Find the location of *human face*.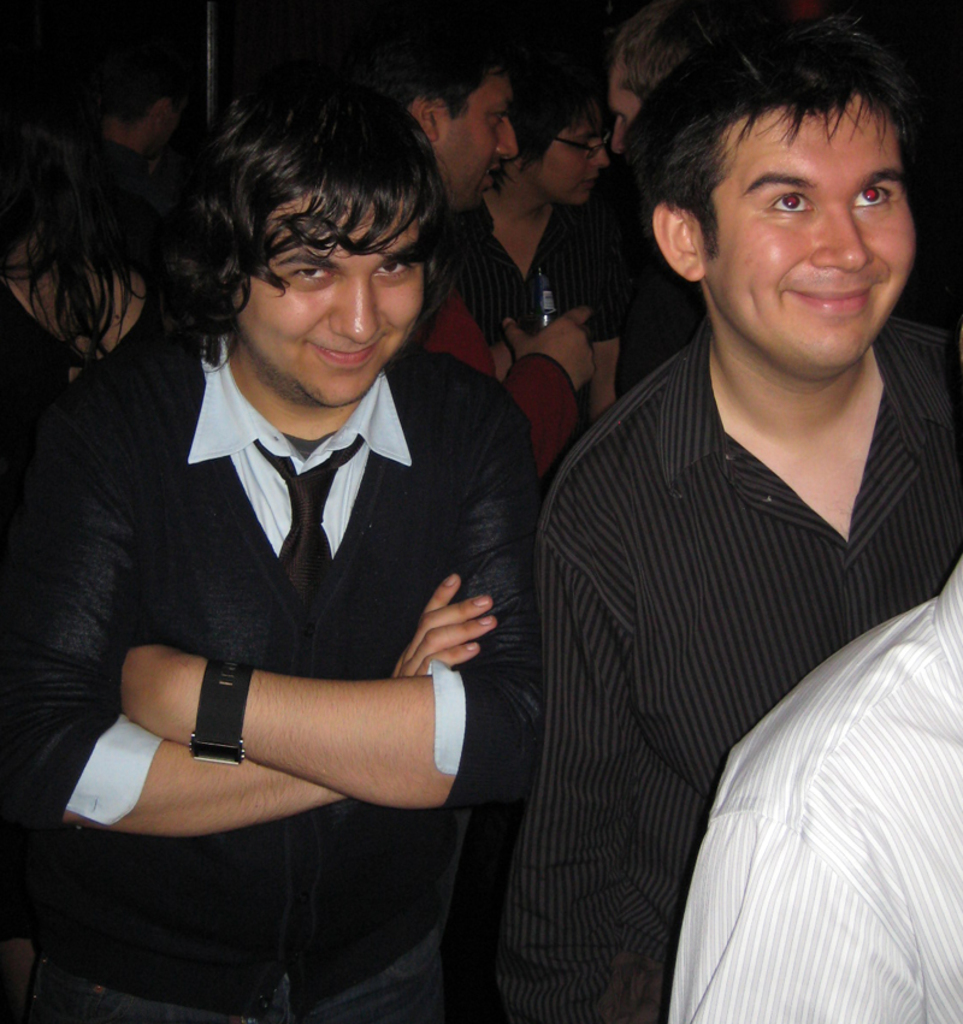
Location: locate(612, 72, 634, 150).
